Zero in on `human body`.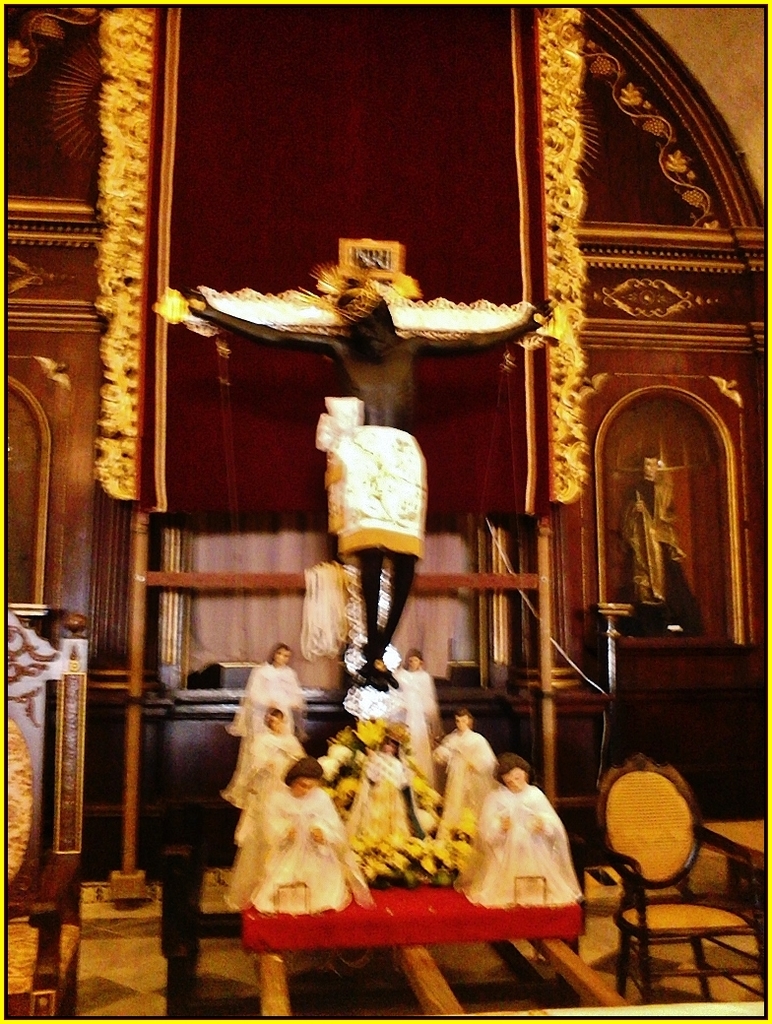
Zeroed in: detection(439, 706, 496, 852).
